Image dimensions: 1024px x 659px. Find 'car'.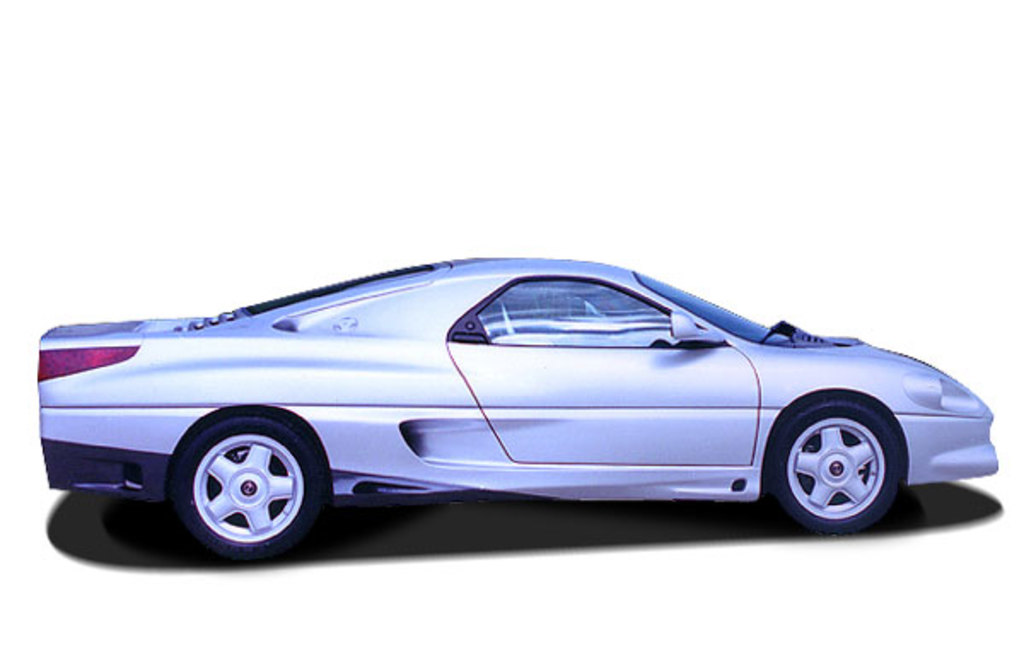
crop(36, 256, 1007, 569).
